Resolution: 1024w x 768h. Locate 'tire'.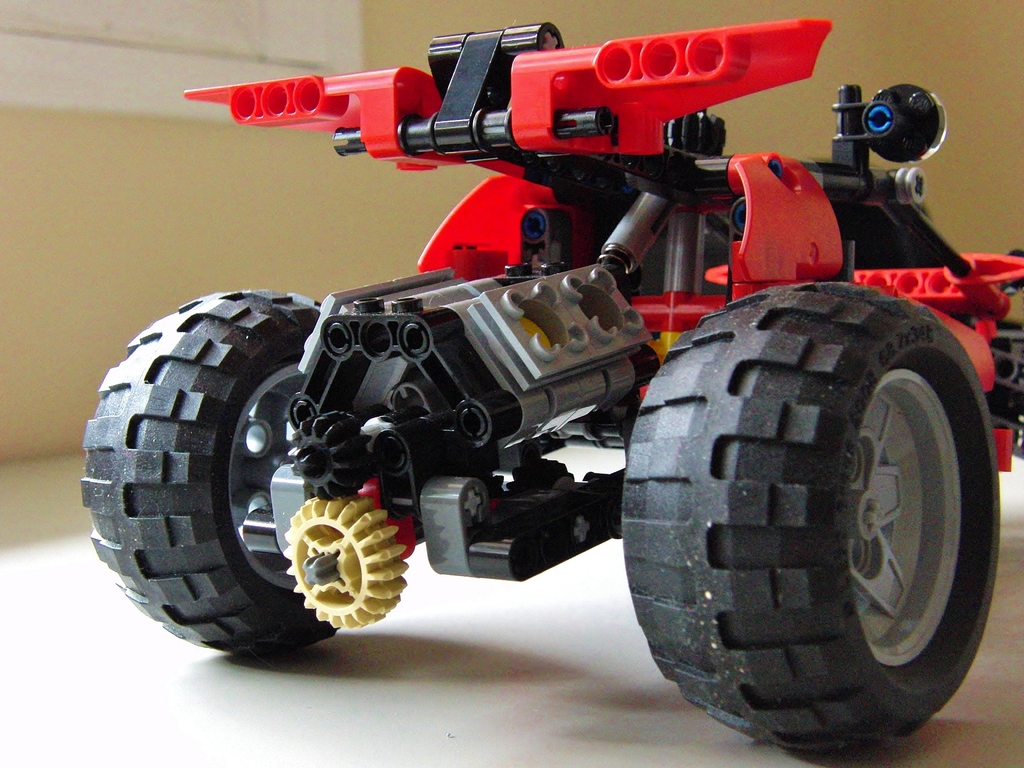
bbox=[614, 272, 998, 765].
